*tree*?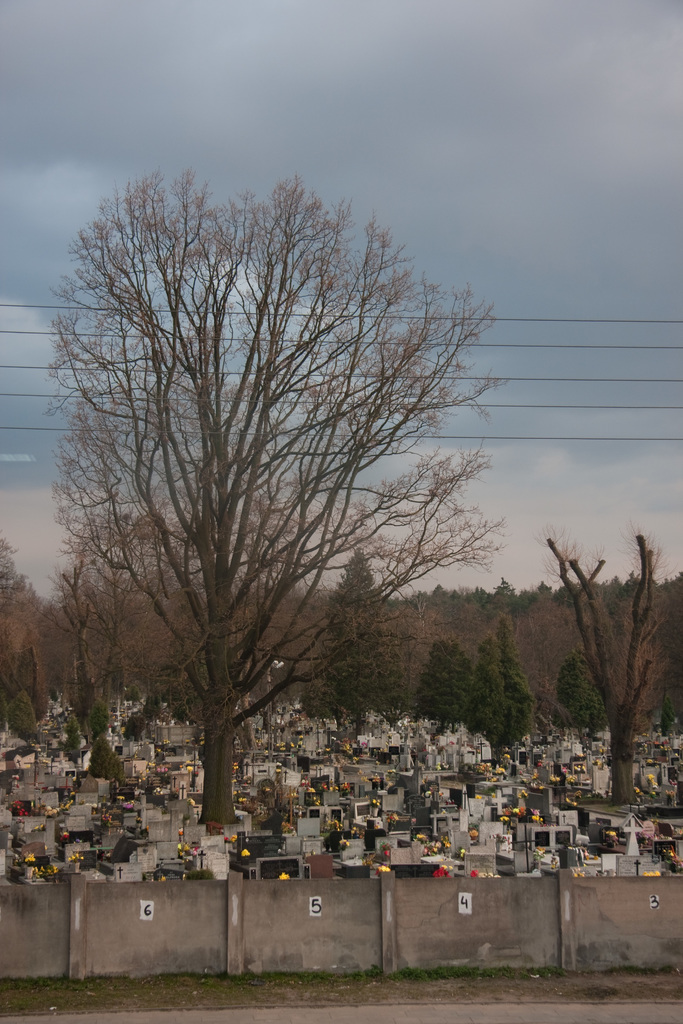
rect(535, 524, 666, 803)
